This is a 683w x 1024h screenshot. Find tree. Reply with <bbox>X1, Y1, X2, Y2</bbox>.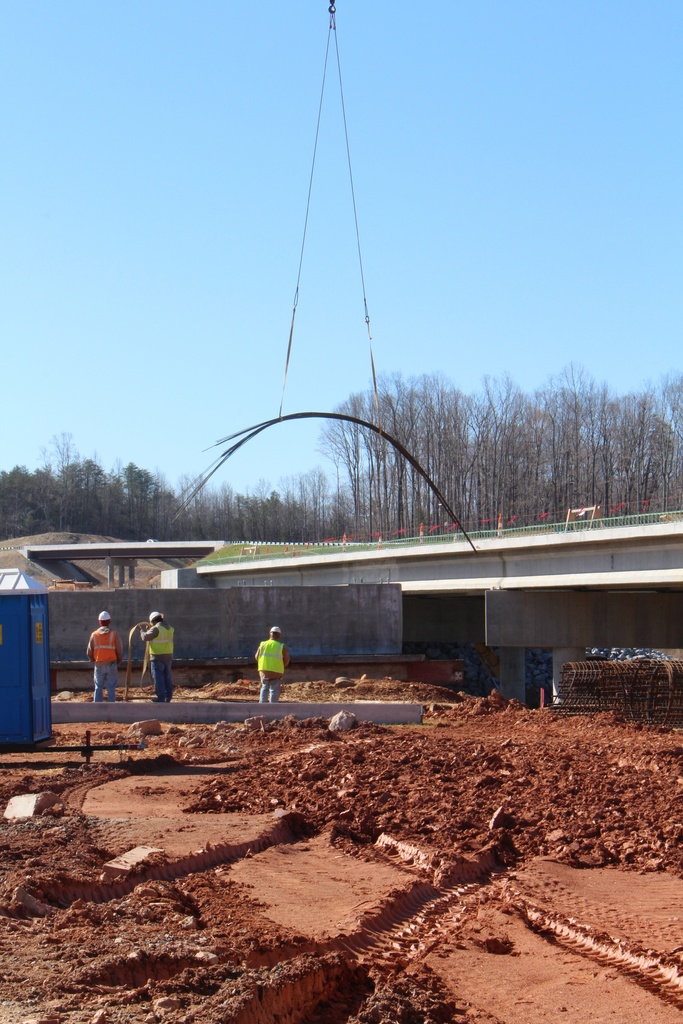
<bbox>0, 472, 62, 546</bbox>.
